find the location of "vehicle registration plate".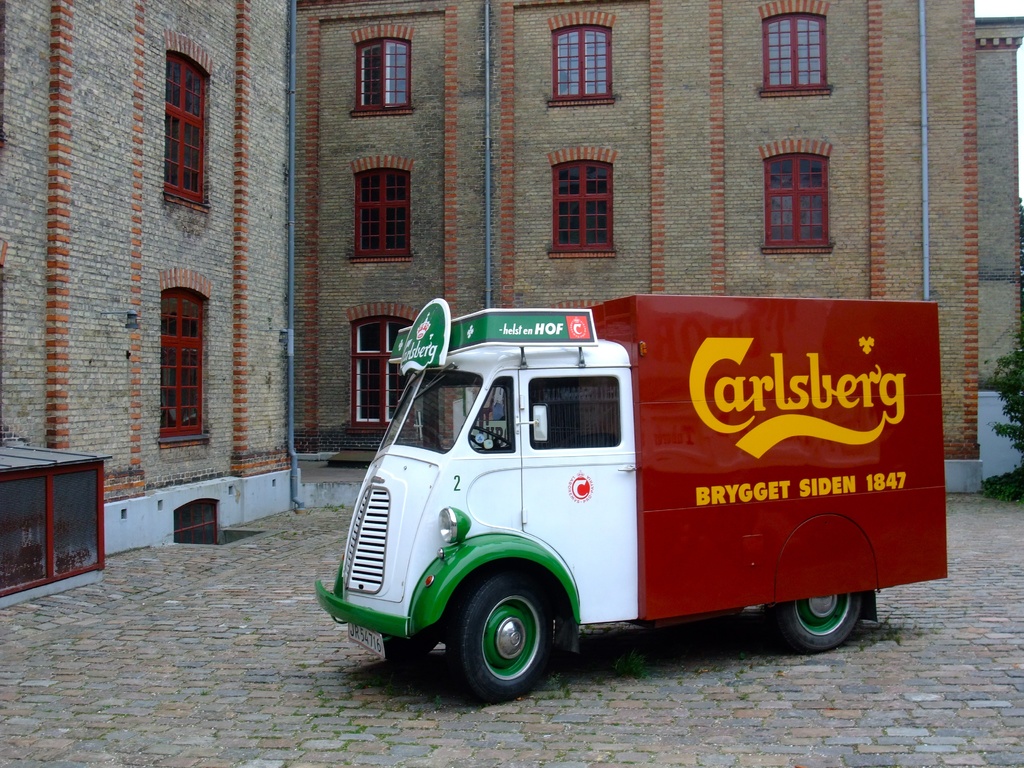
Location: bbox=(344, 624, 385, 657).
